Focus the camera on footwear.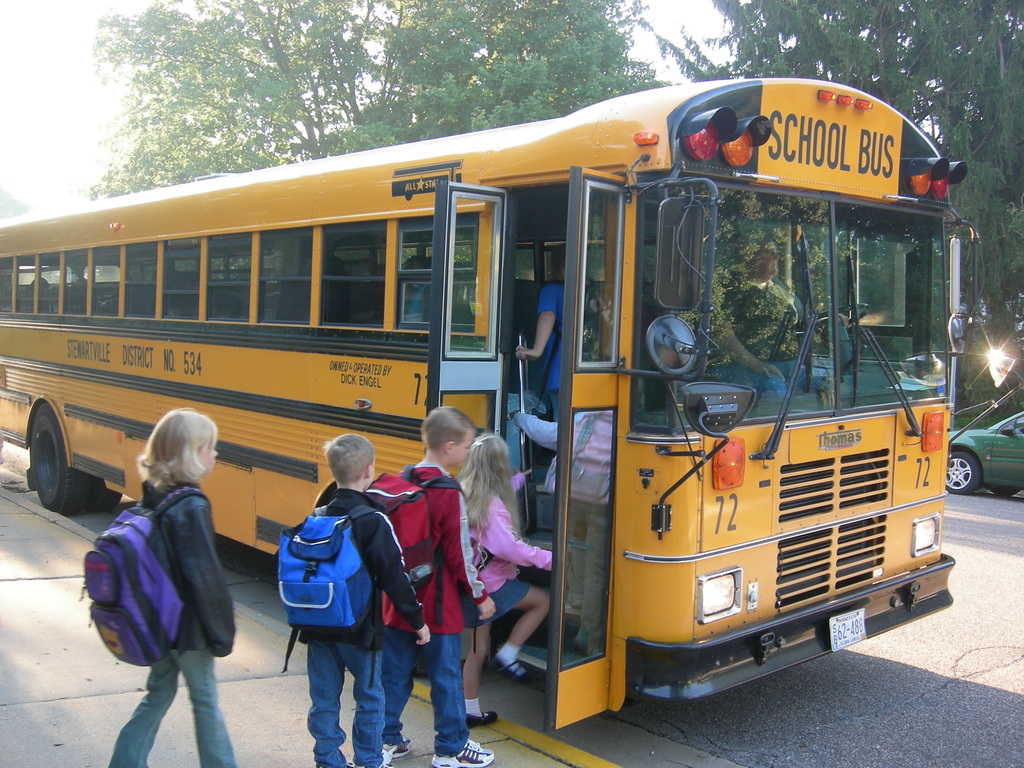
Focus region: (x1=378, y1=733, x2=417, y2=766).
